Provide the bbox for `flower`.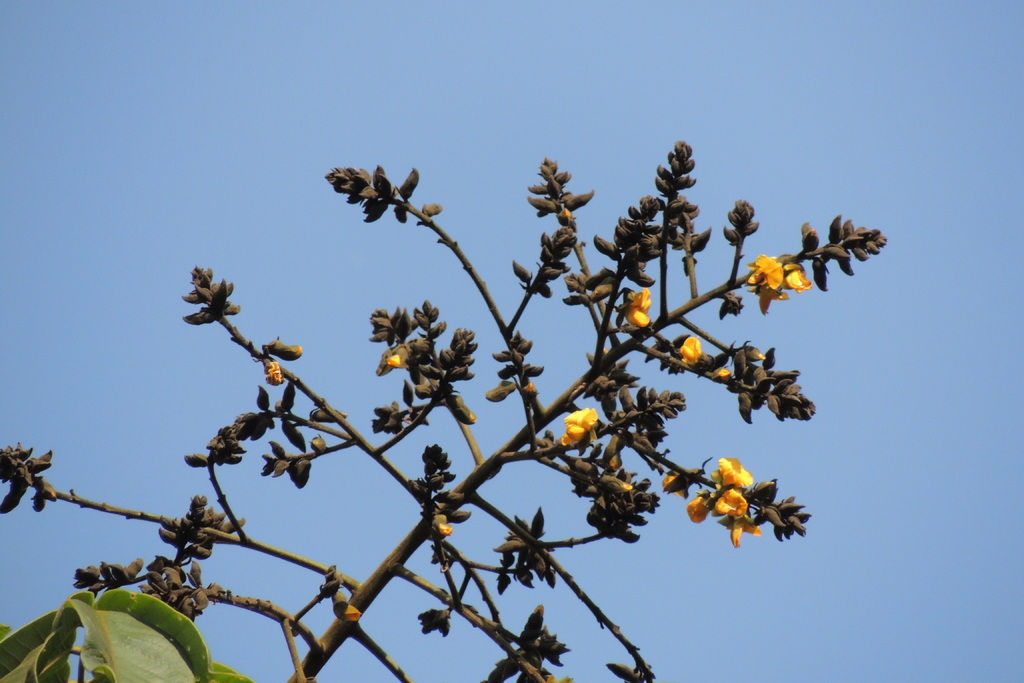
(689, 494, 717, 525).
